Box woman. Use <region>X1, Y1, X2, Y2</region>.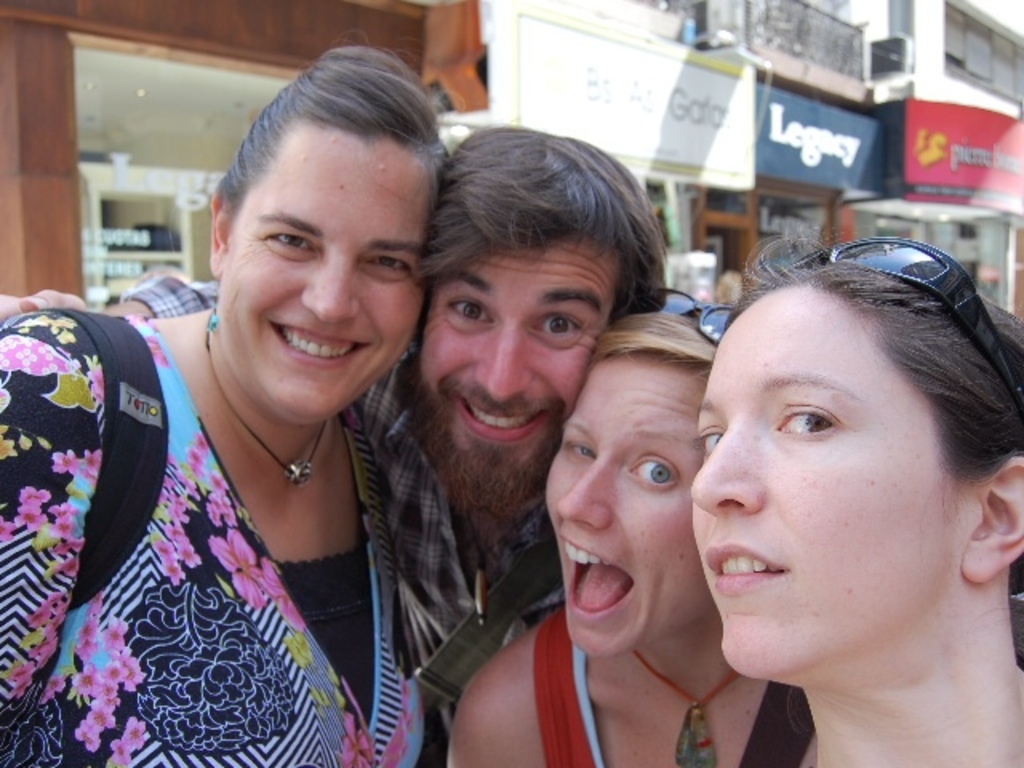
<region>686, 230, 1022, 766</region>.
